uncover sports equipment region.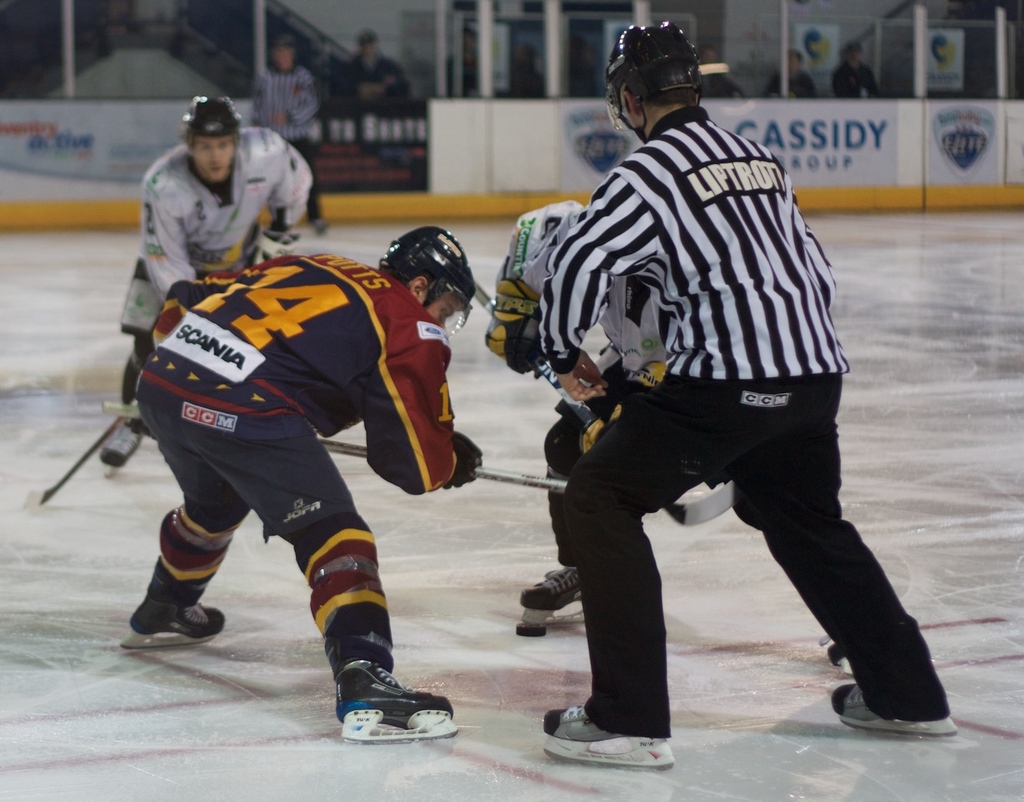
Uncovered: 314,433,732,528.
